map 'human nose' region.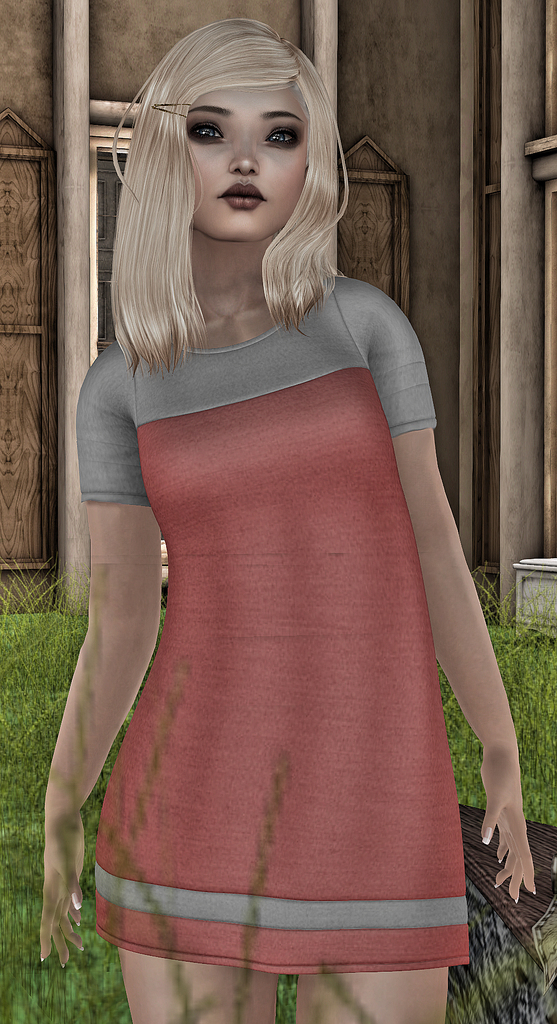
Mapped to 226,137,264,173.
